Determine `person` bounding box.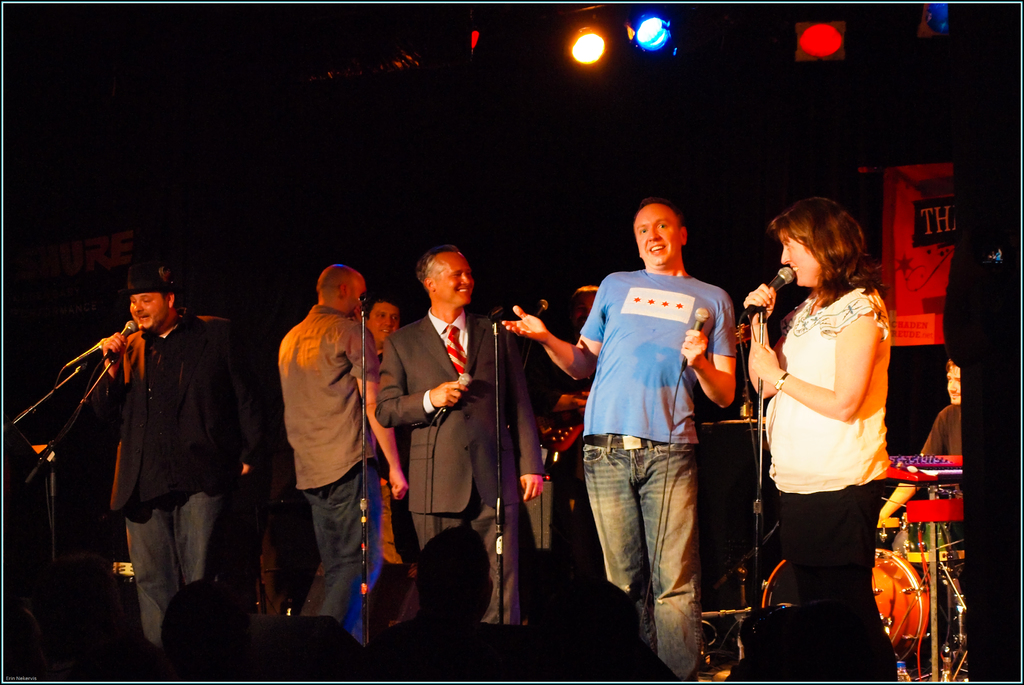
Determined: 148:579:272:682.
